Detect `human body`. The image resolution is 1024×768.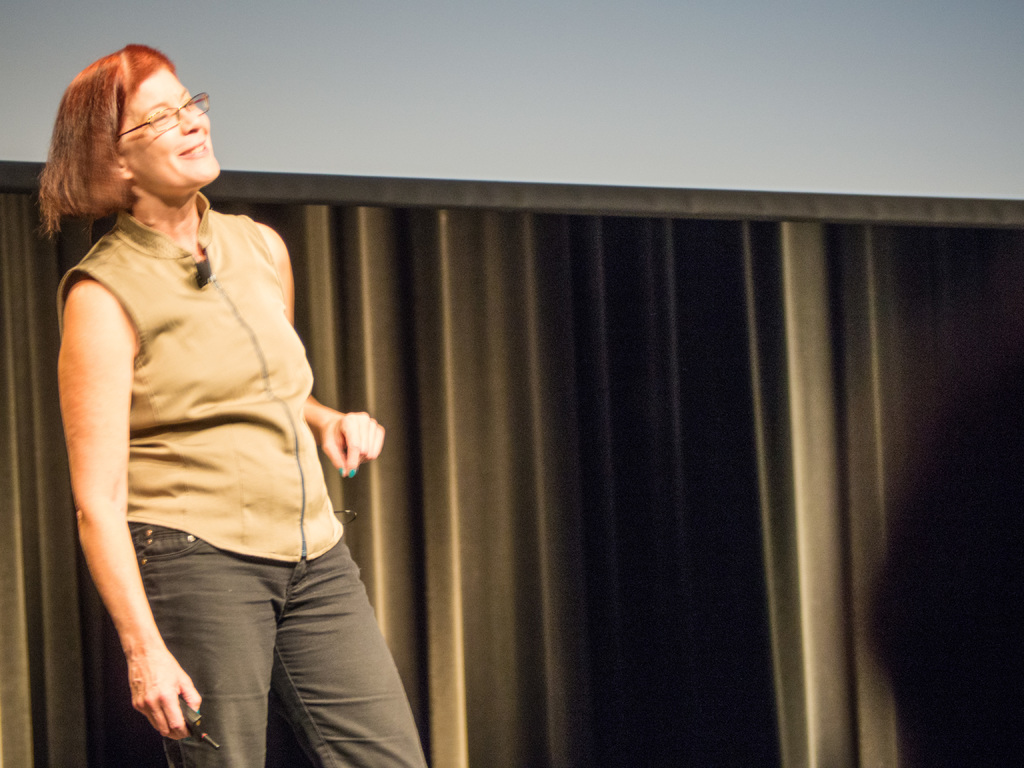
crop(17, 77, 361, 740).
